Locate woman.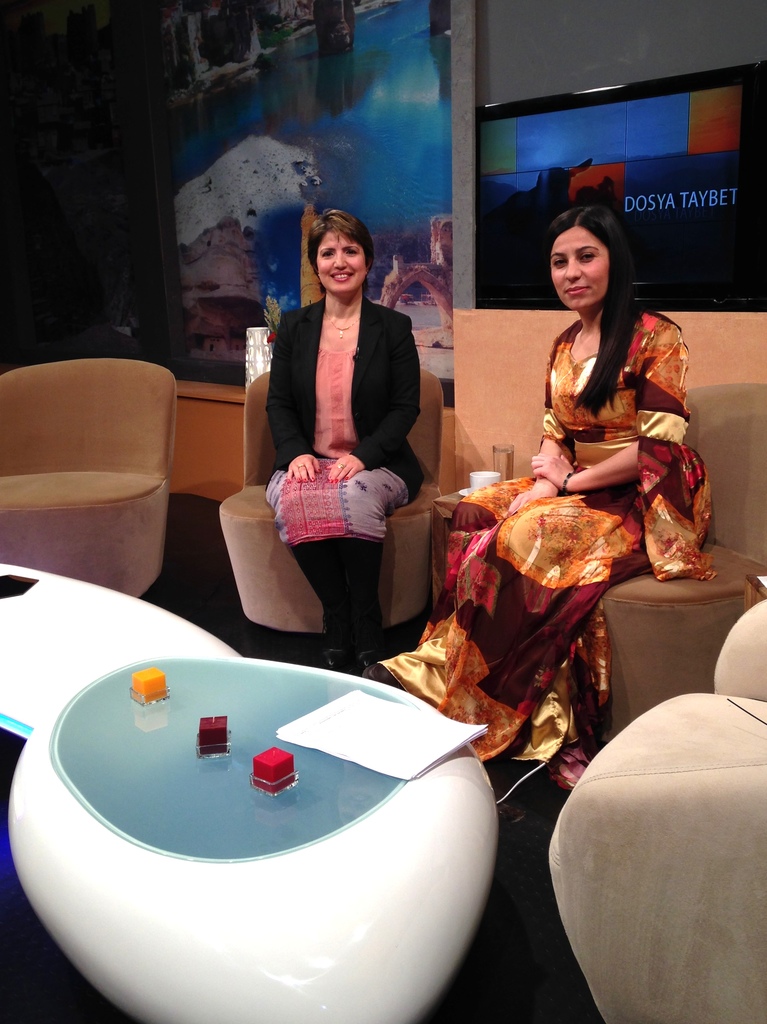
Bounding box: region(251, 202, 432, 684).
